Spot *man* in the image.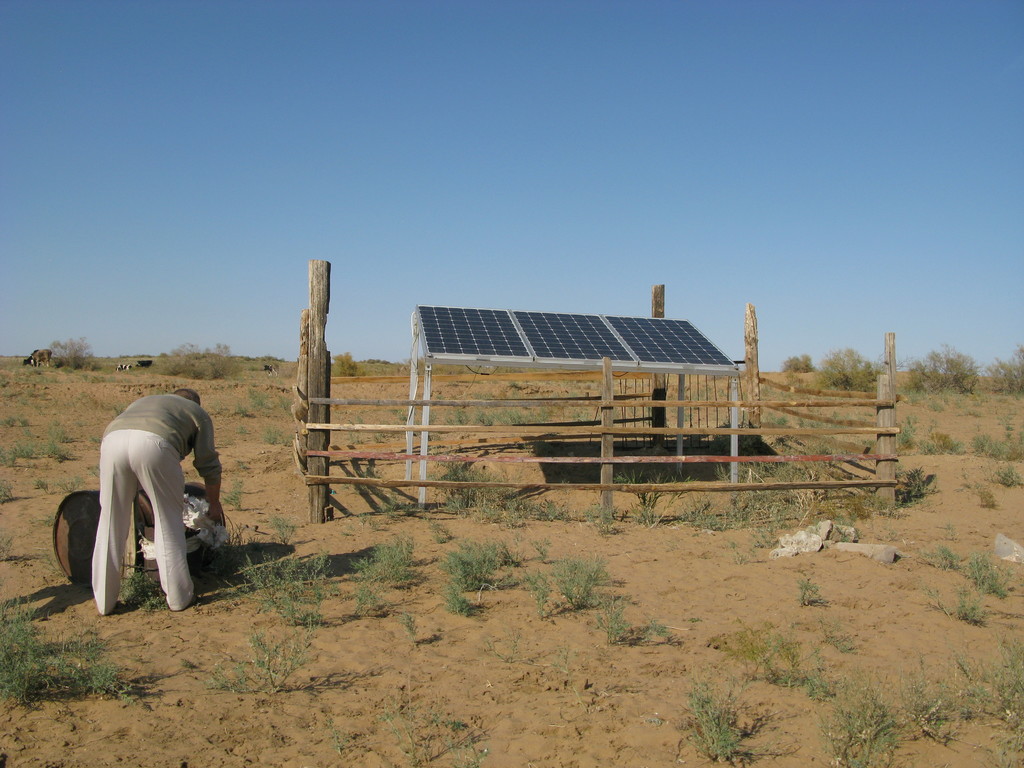
*man* found at select_region(75, 372, 218, 636).
